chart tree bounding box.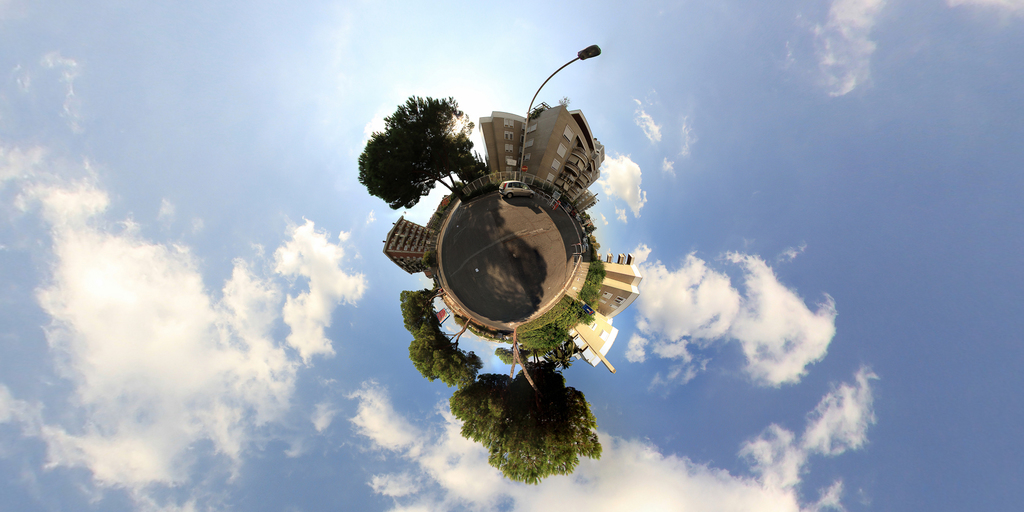
Charted: box(354, 85, 484, 226).
